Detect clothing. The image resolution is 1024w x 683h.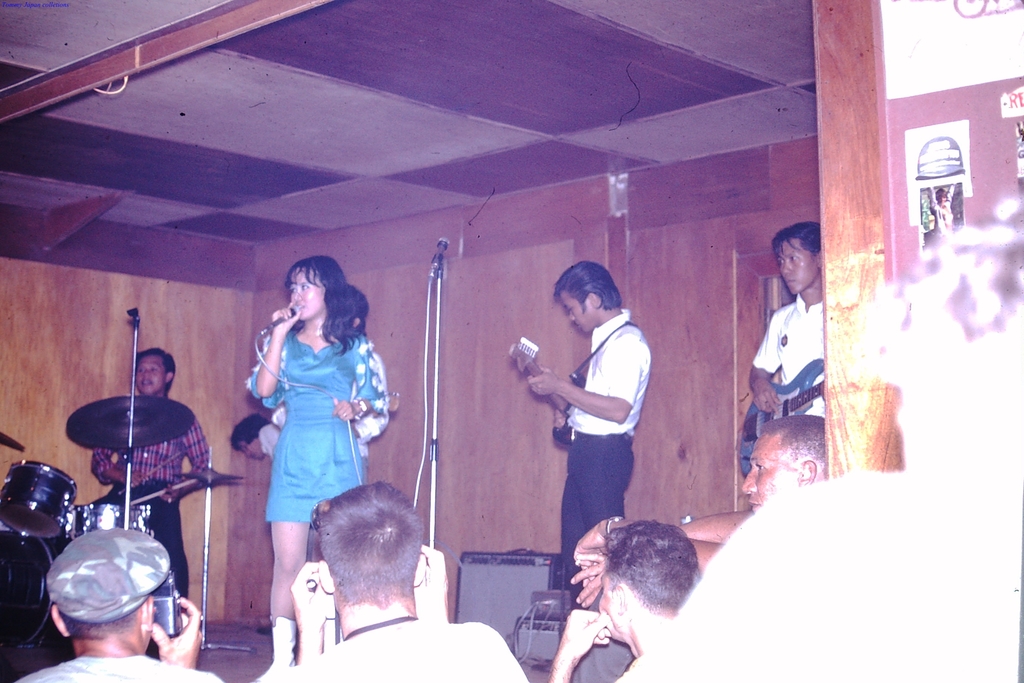
locate(246, 303, 376, 561).
